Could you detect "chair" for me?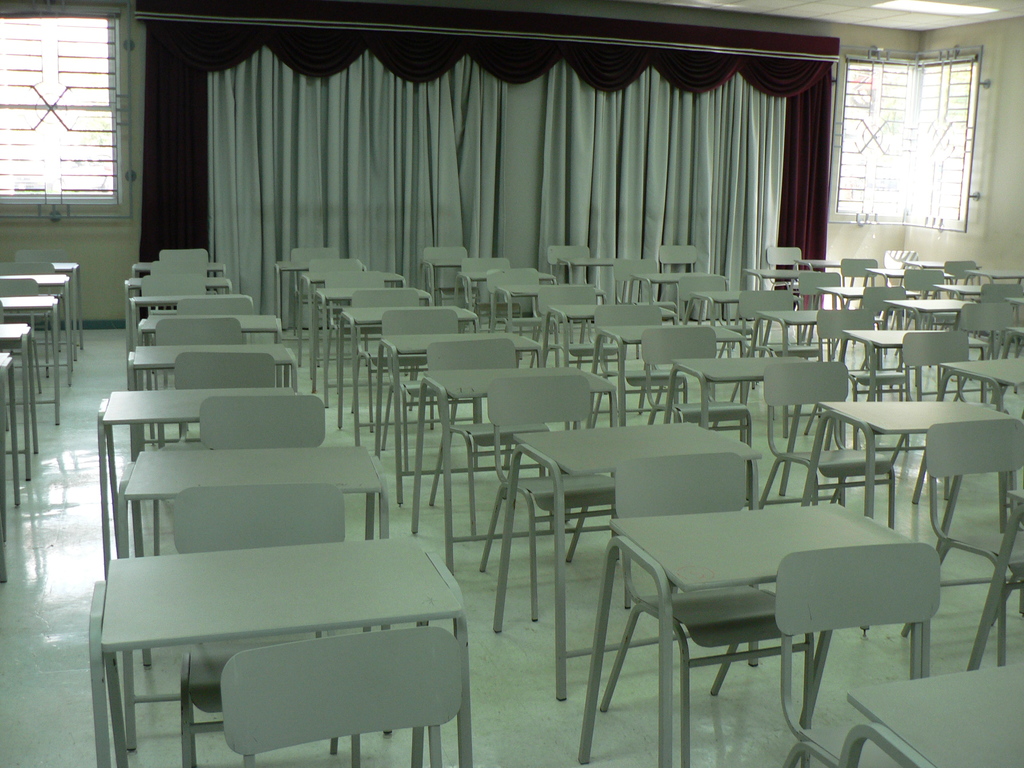
Detection result: locate(348, 286, 431, 428).
